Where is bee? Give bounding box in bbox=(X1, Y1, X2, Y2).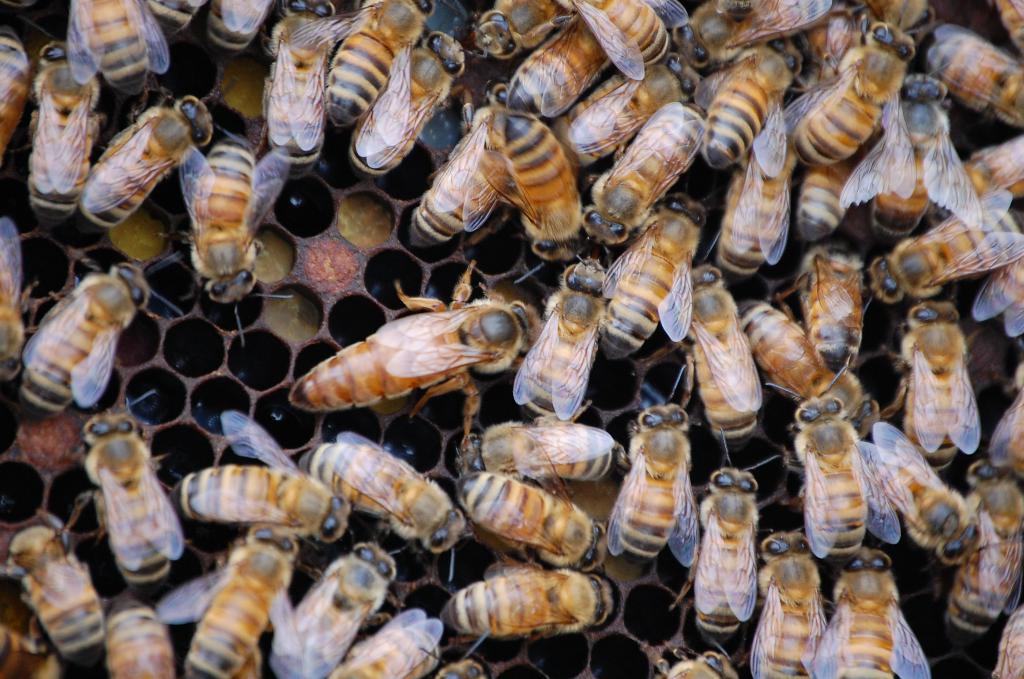
bbox=(839, 417, 979, 568).
